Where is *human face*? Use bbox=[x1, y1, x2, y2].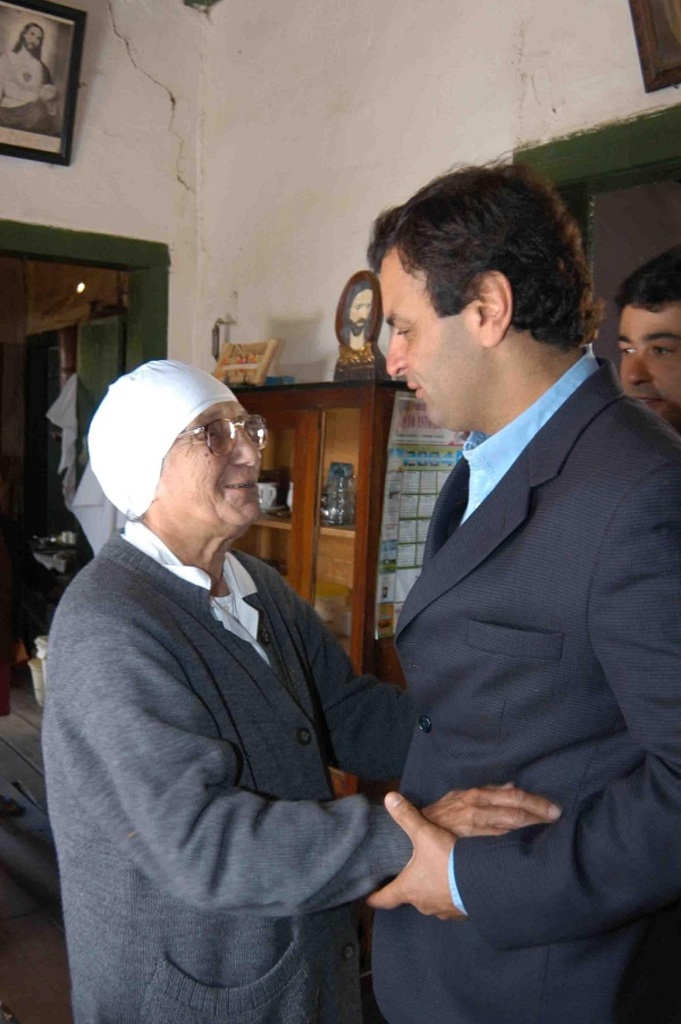
bbox=[160, 402, 260, 530].
